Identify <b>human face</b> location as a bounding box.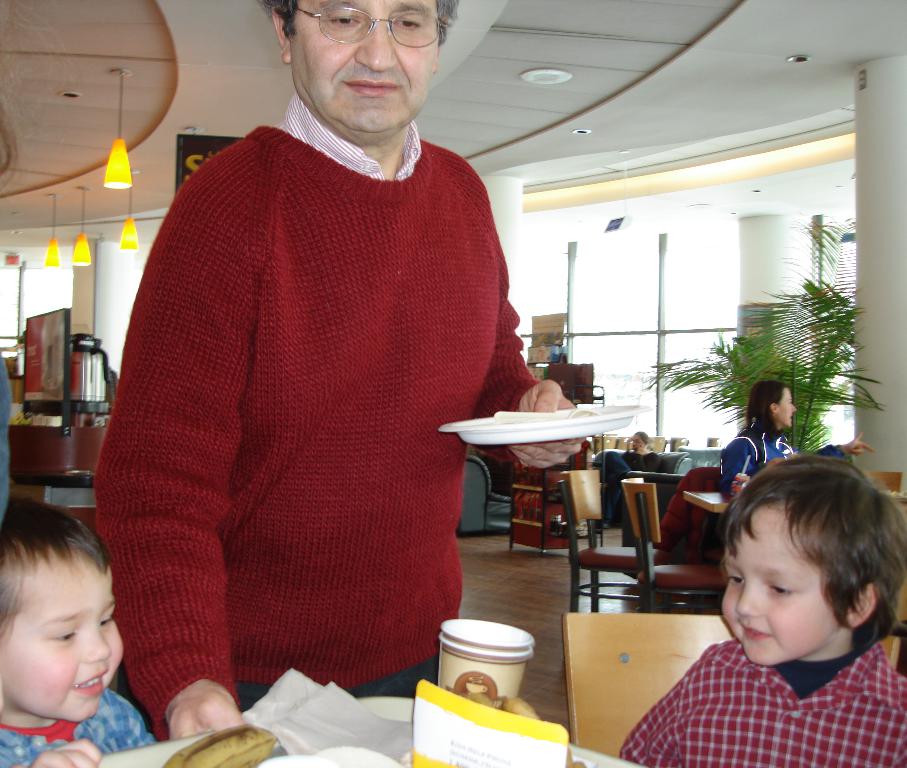
bbox=[721, 509, 837, 666].
